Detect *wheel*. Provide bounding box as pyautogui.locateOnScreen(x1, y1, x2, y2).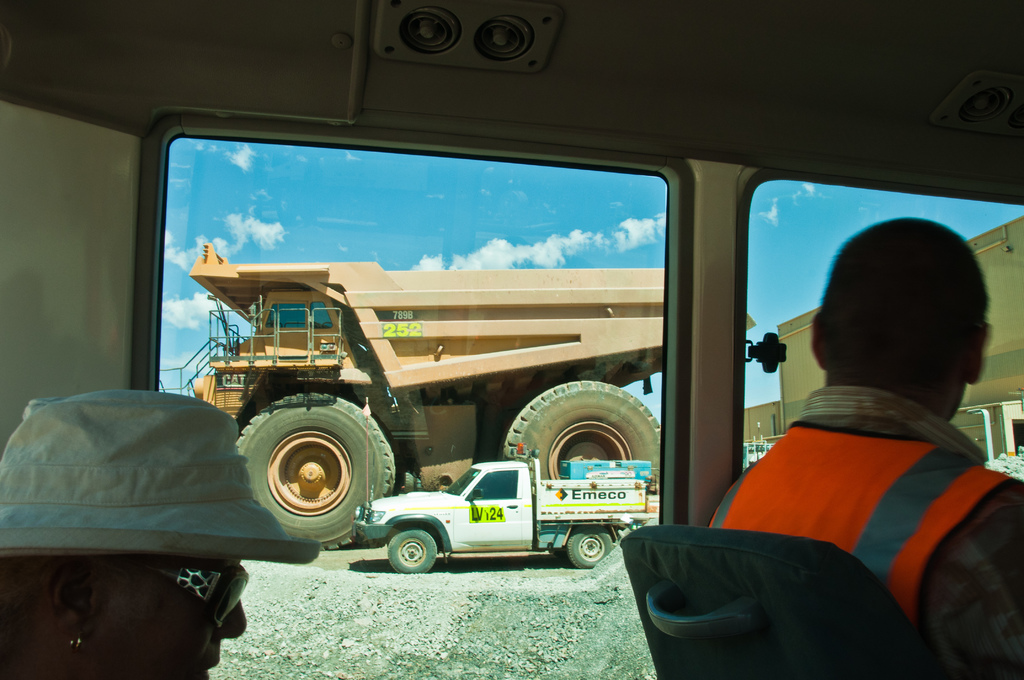
pyautogui.locateOnScreen(561, 531, 618, 571).
